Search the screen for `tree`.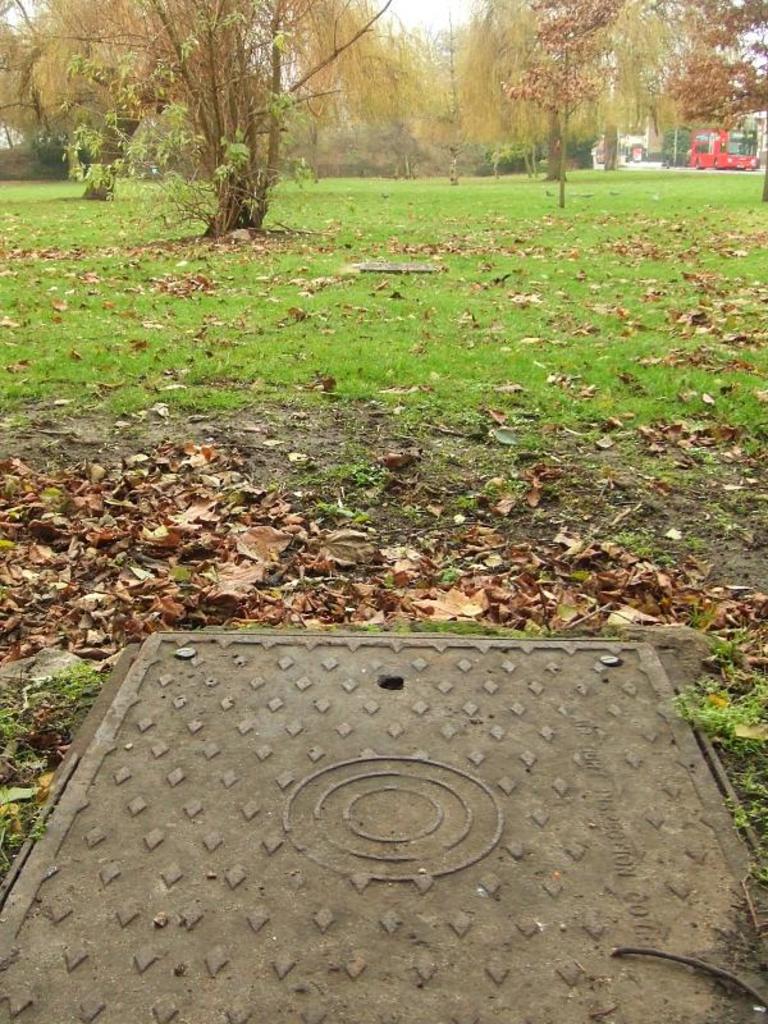
Found at select_region(472, 0, 703, 186).
